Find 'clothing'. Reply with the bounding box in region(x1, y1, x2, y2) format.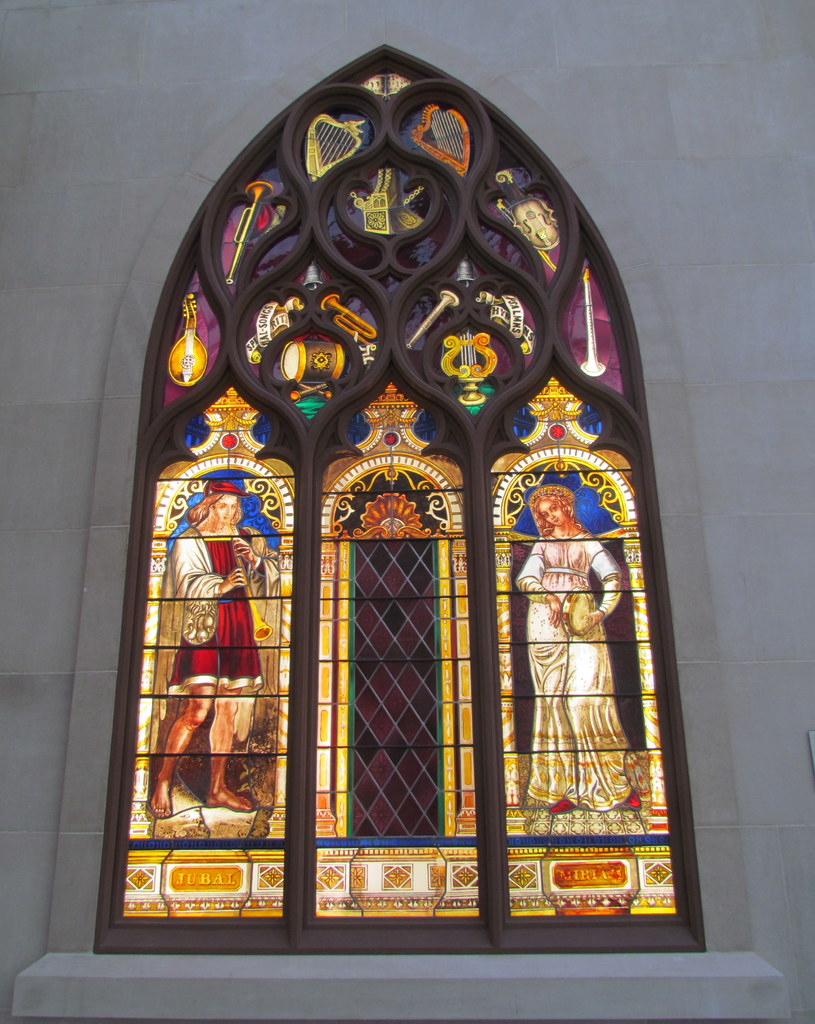
region(144, 522, 282, 760).
